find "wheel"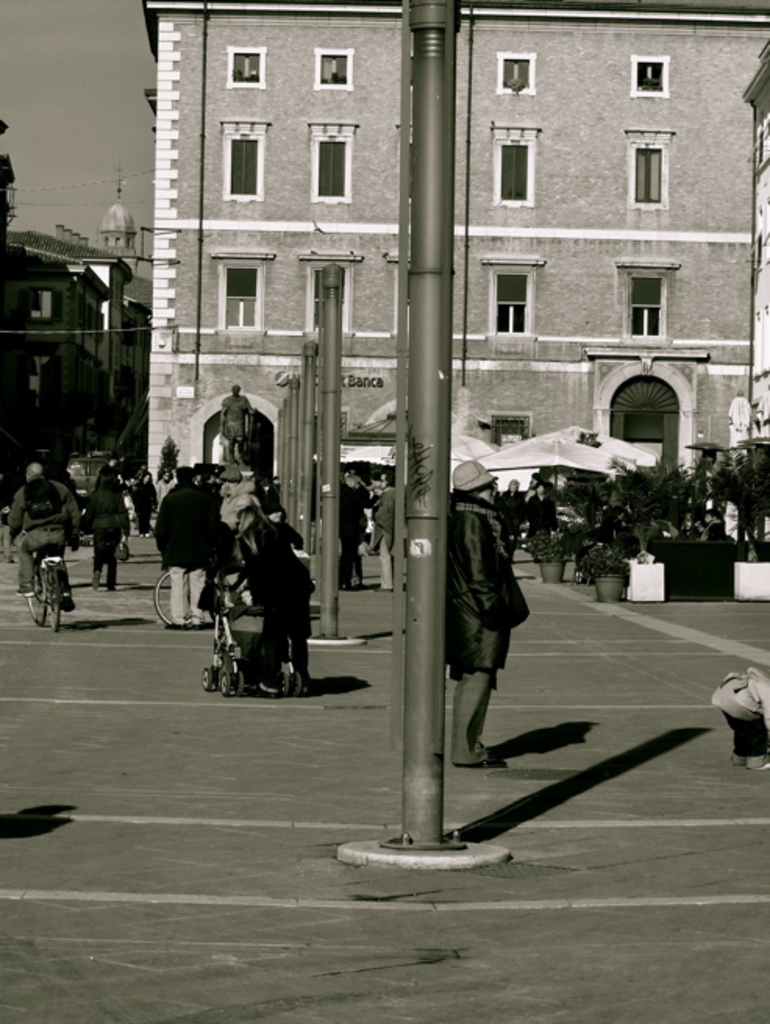
bbox=(156, 576, 175, 626)
